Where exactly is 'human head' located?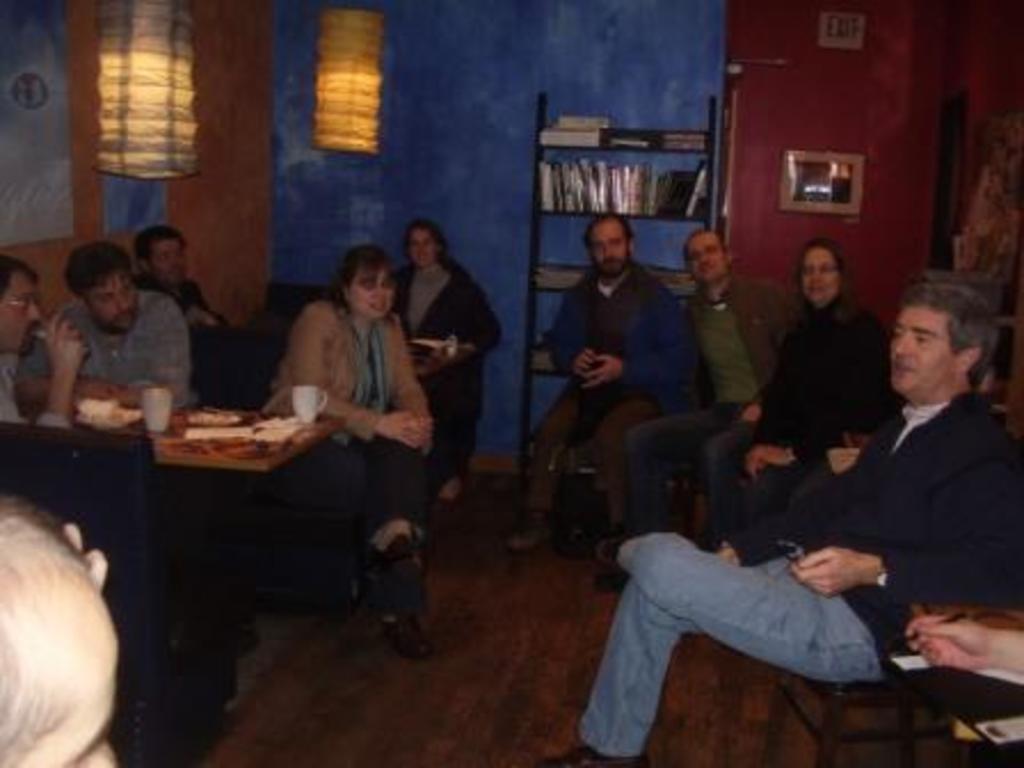
Its bounding box is Rect(690, 224, 727, 281).
